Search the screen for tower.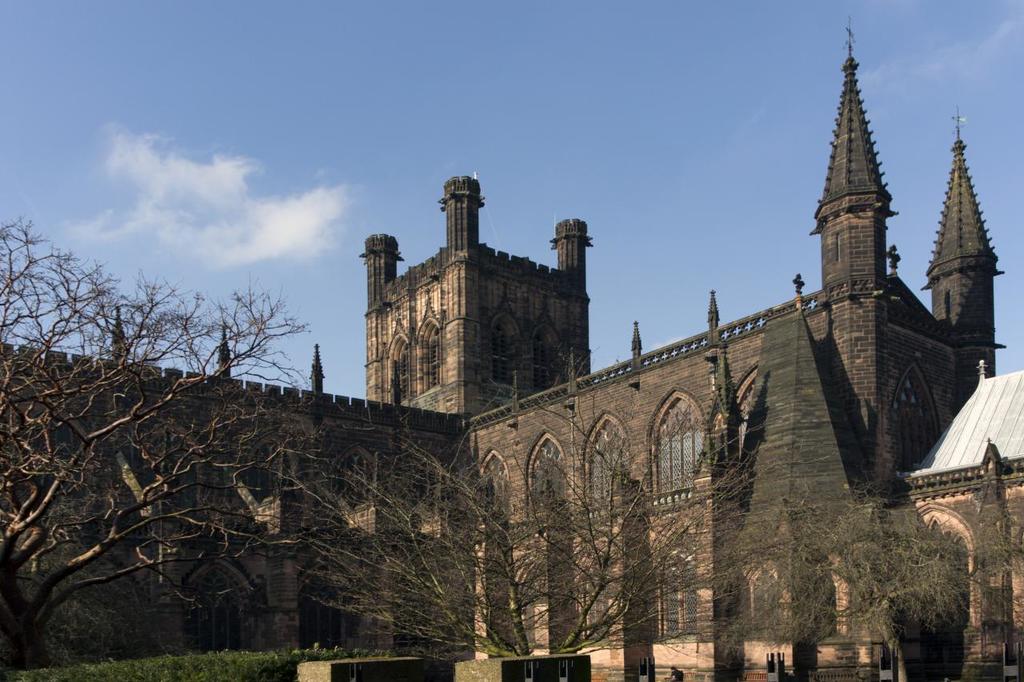
Found at 368/19/1007/681.
